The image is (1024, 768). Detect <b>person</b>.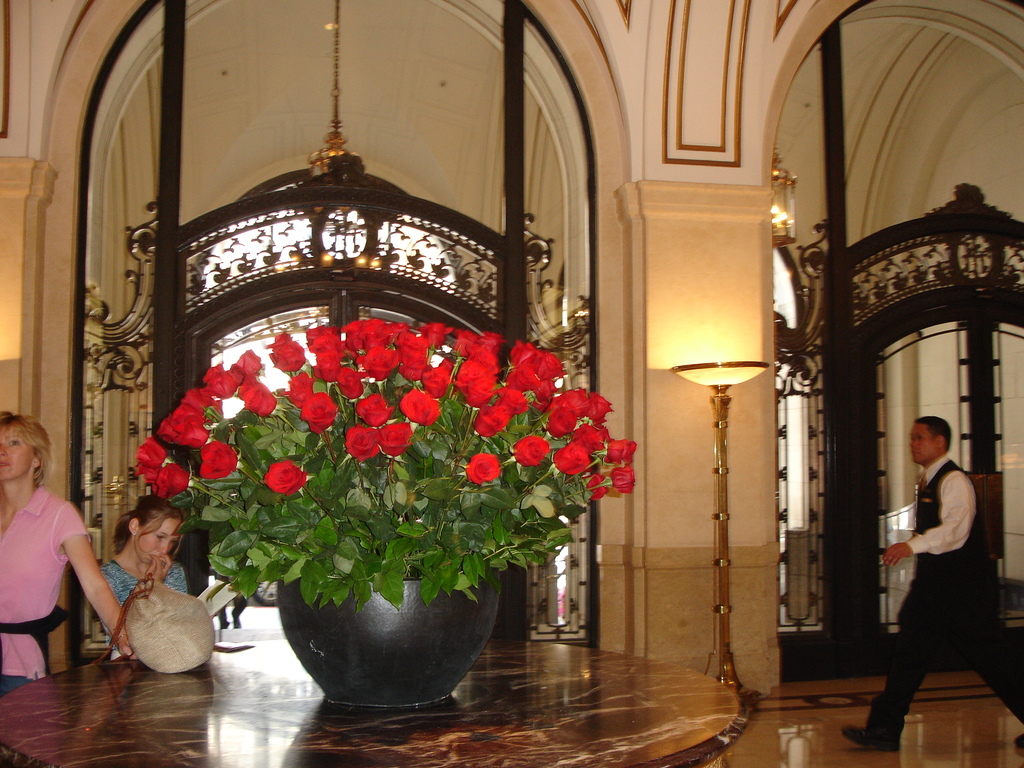
Detection: select_region(100, 493, 188, 659).
